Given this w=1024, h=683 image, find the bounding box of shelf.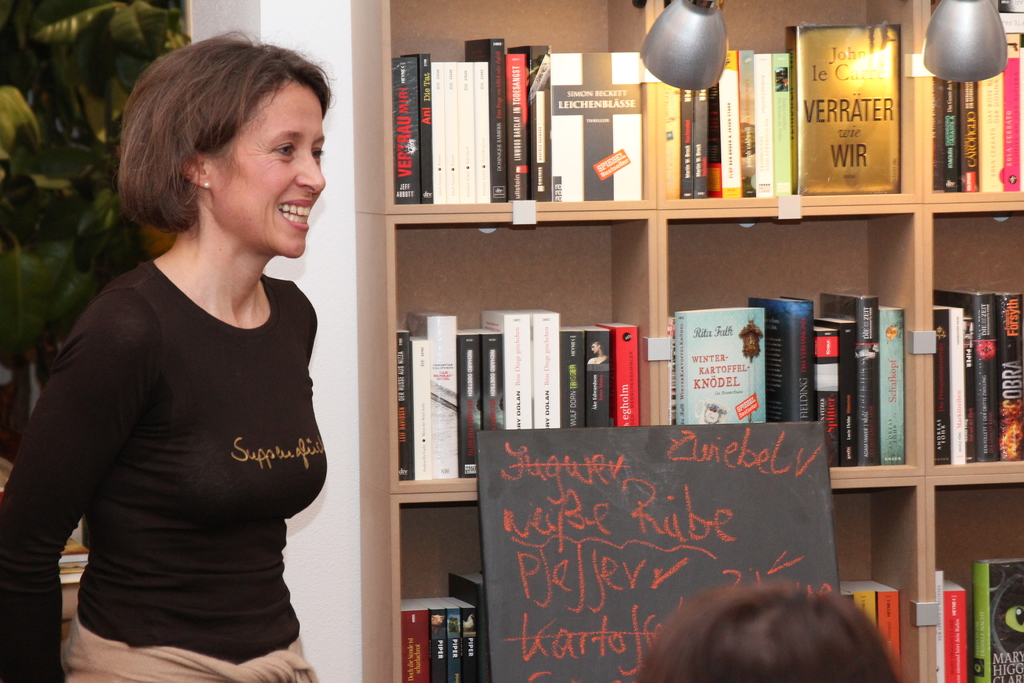
rect(669, 224, 911, 469).
